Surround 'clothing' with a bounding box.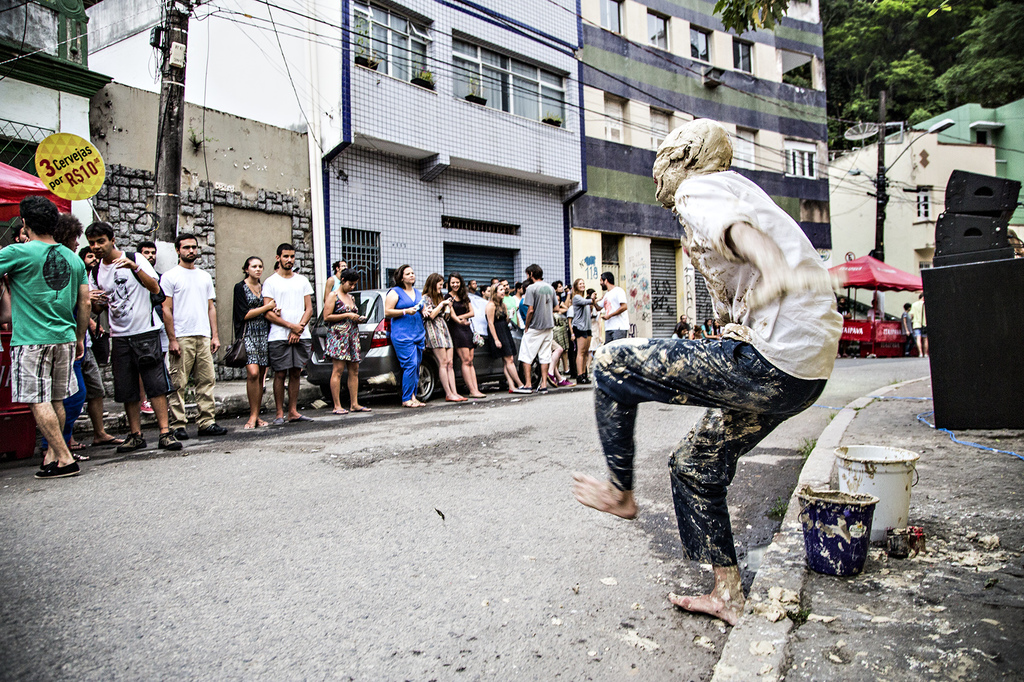
[x1=260, y1=270, x2=318, y2=374].
